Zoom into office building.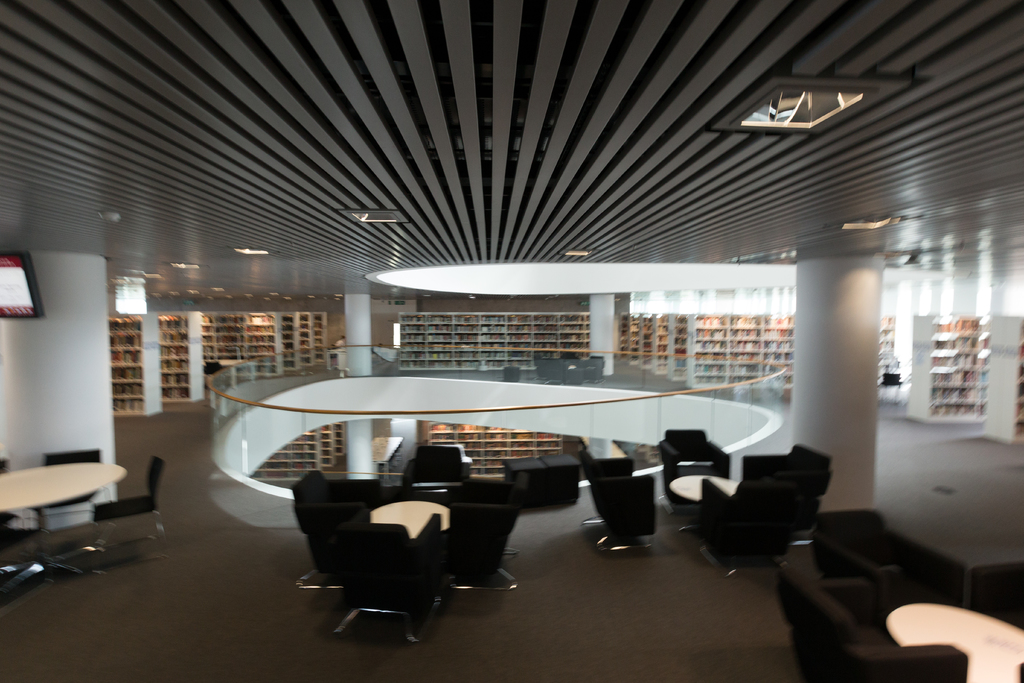
Zoom target: detection(0, 0, 1023, 682).
